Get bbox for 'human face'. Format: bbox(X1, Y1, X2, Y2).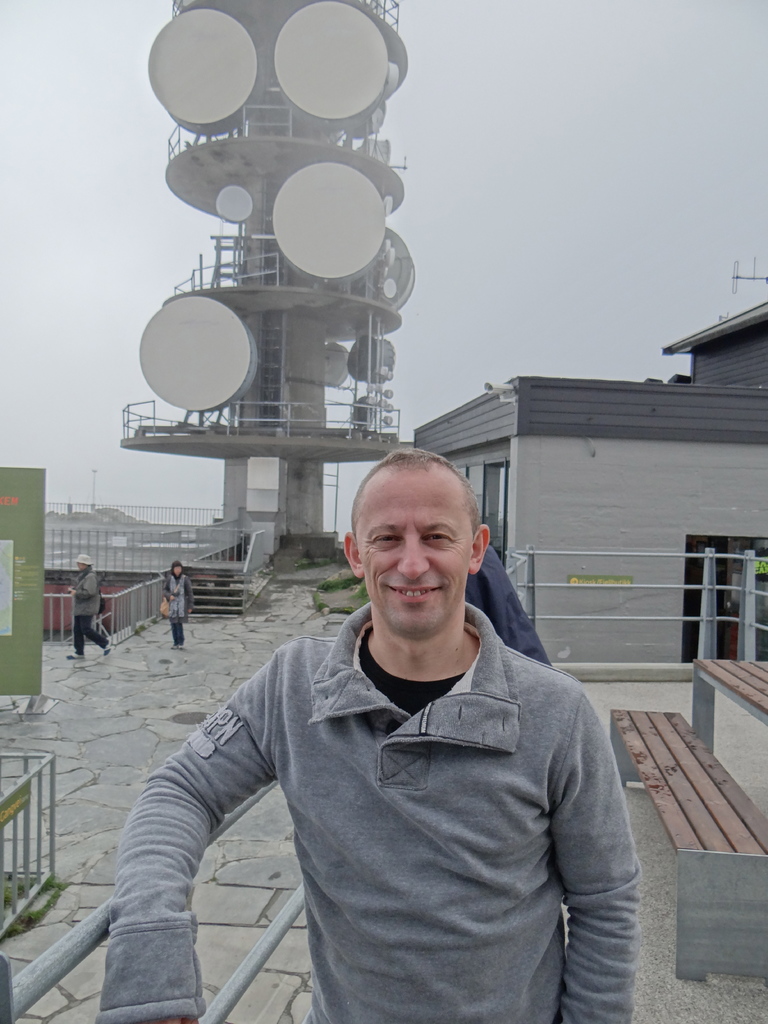
bbox(76, 563, 83, 572).
